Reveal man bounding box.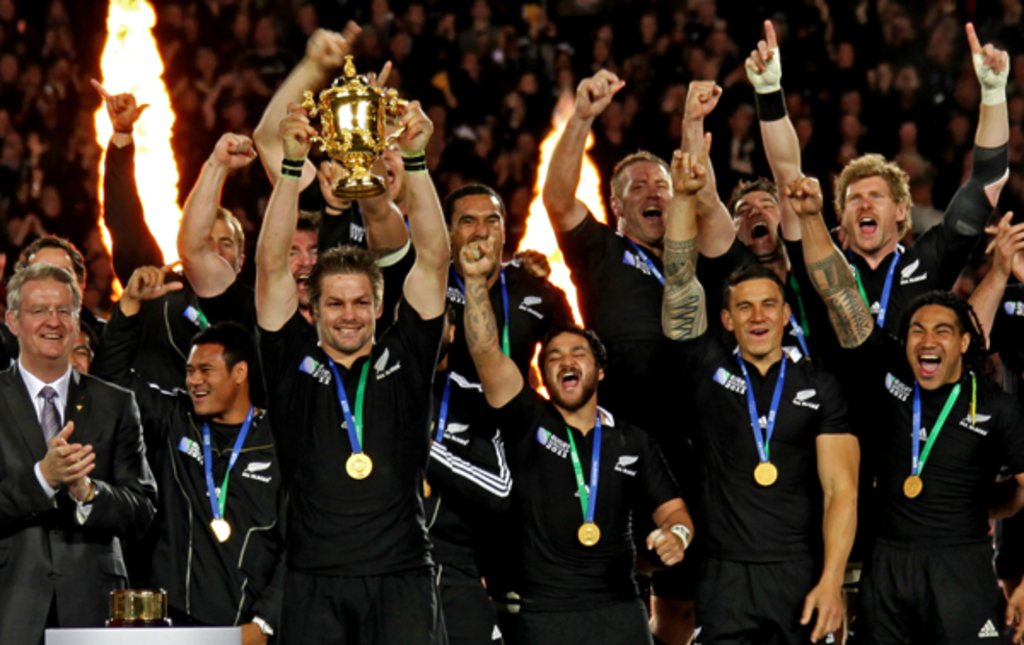
Revealed: (x1=440, y1=188, x2=570, y2=394).
